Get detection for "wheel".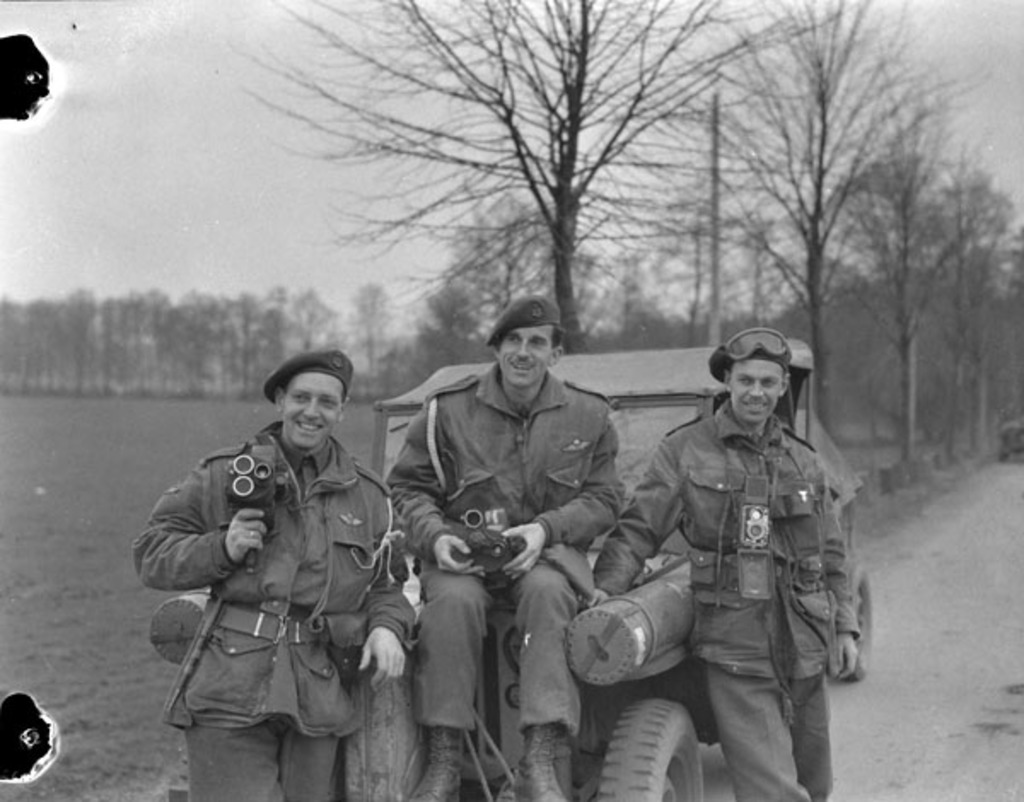
Detection: Rect(585, 689, 717, 800).
